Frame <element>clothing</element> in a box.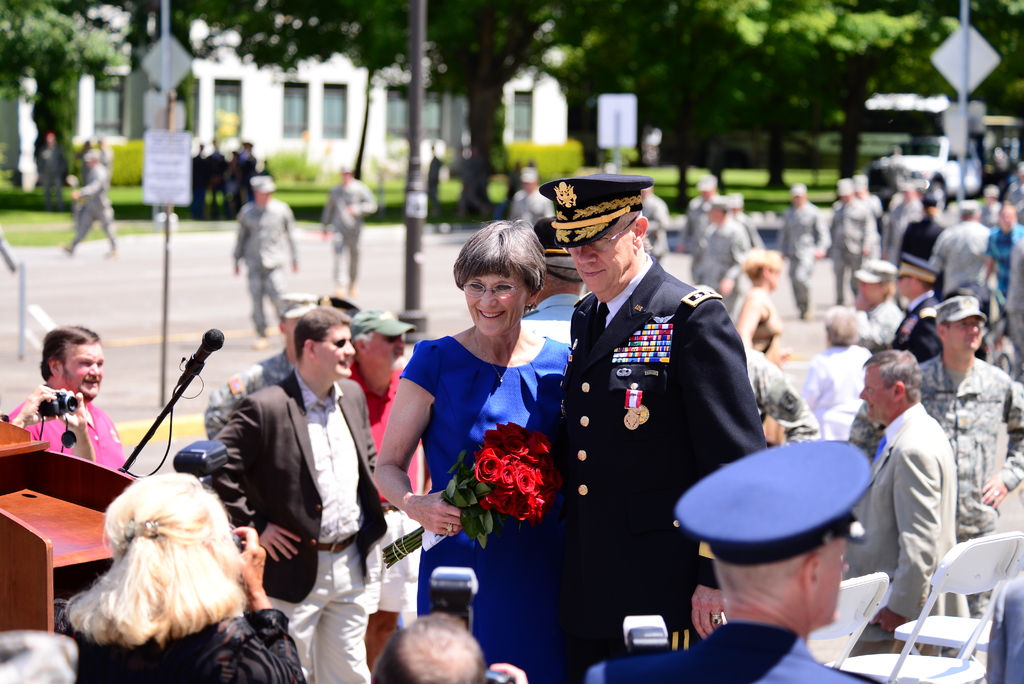
bbox=[689, 193, 717, 245].
